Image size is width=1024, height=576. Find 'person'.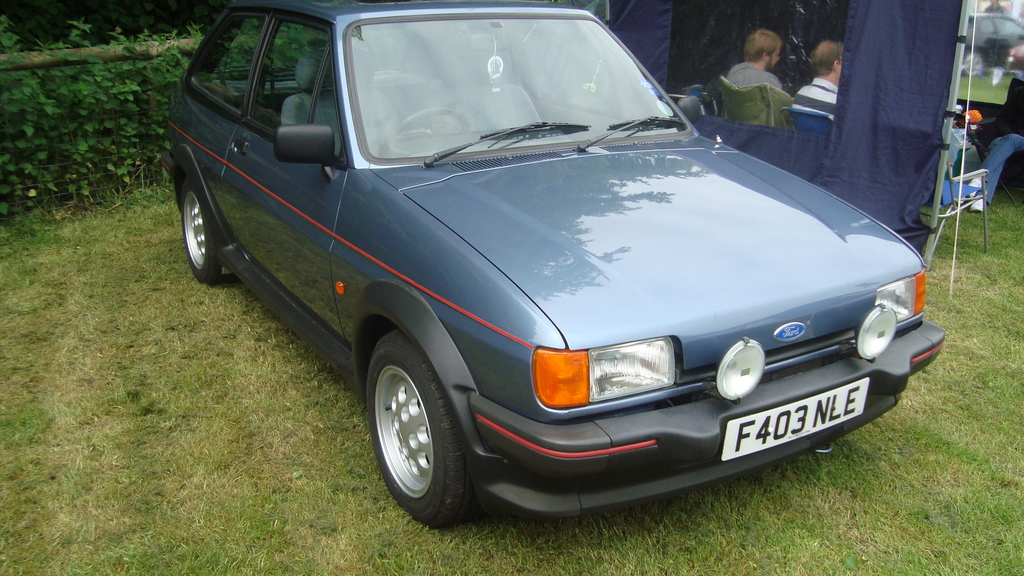
(981, 81, 1023, 216).
